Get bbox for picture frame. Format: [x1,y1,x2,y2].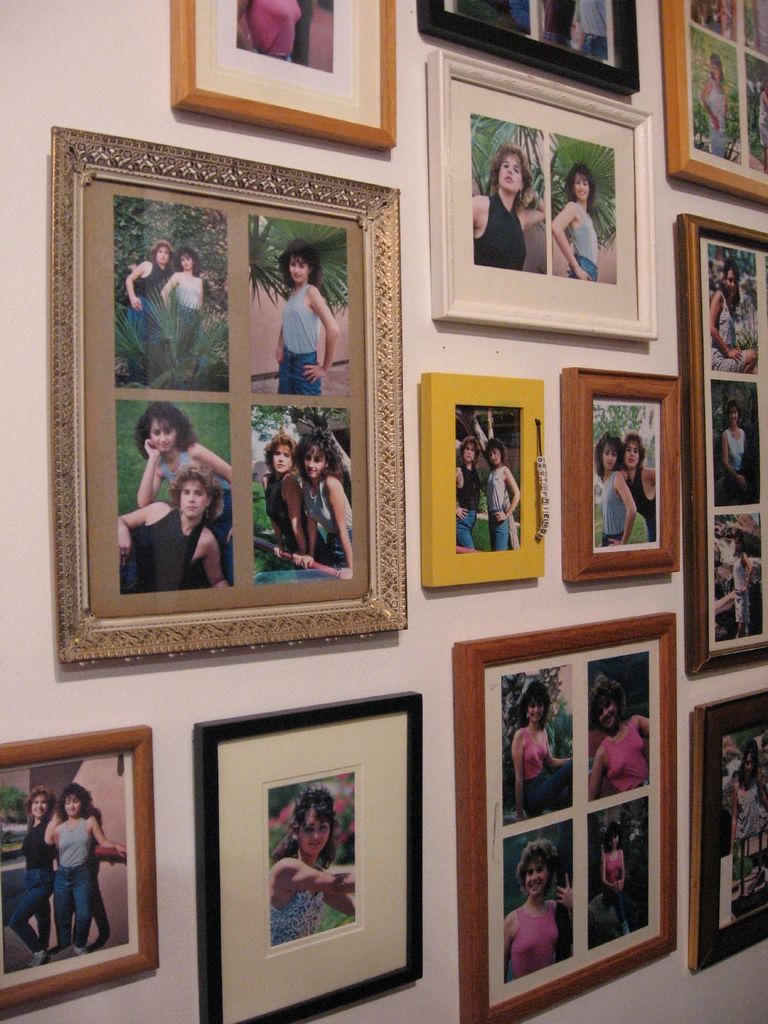
[413,1,639,95].
